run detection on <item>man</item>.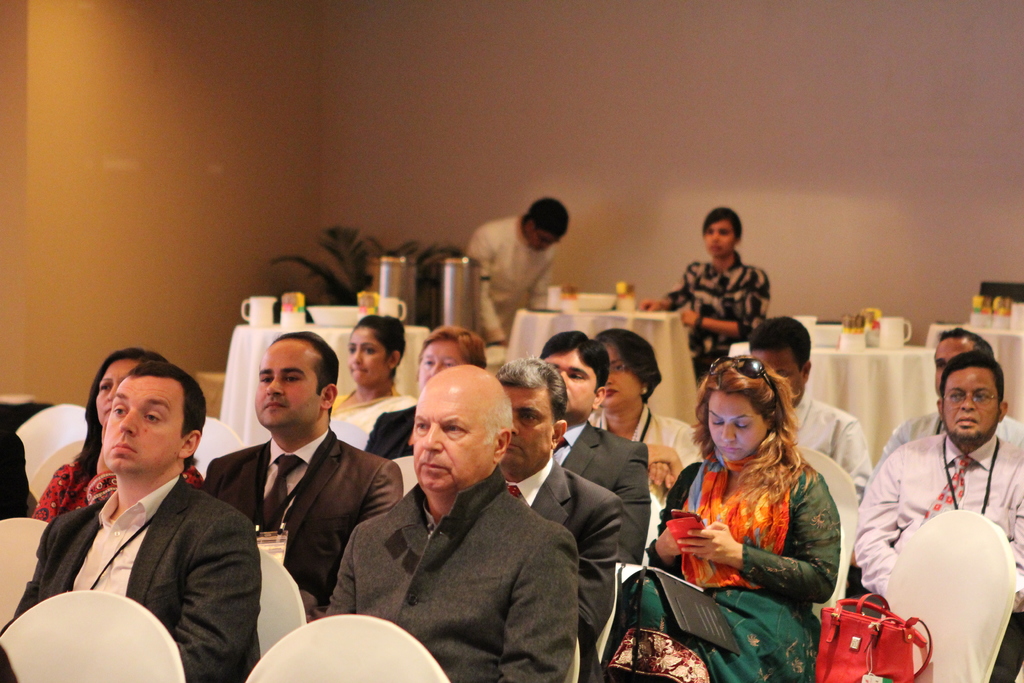
Result: 738,306,877,507.
